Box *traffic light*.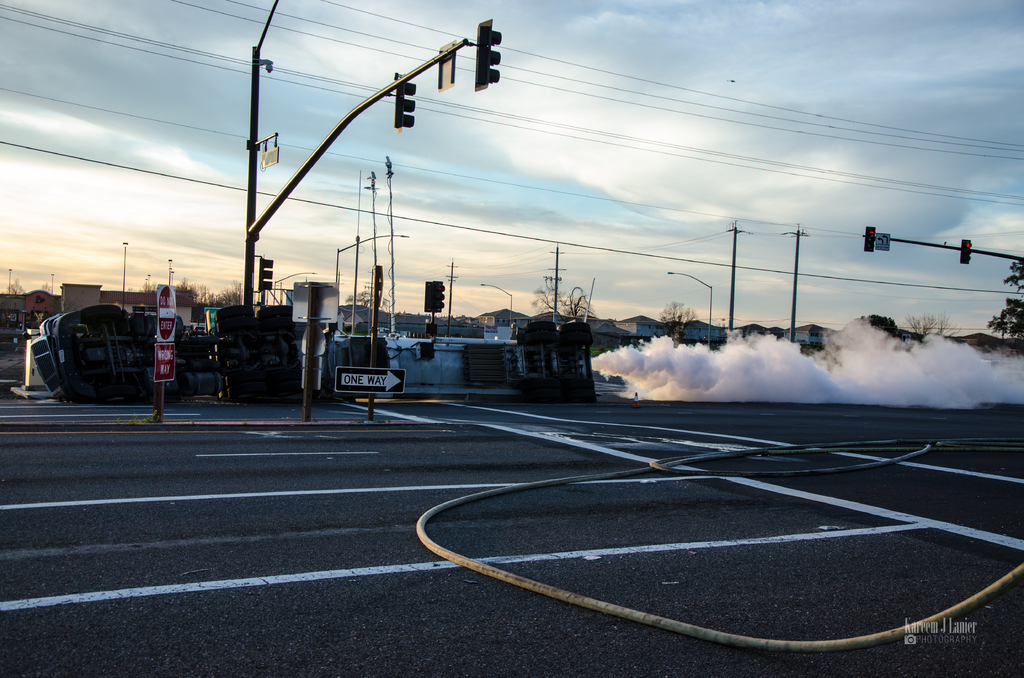
<region>865, 227, 876, 252</region>.
